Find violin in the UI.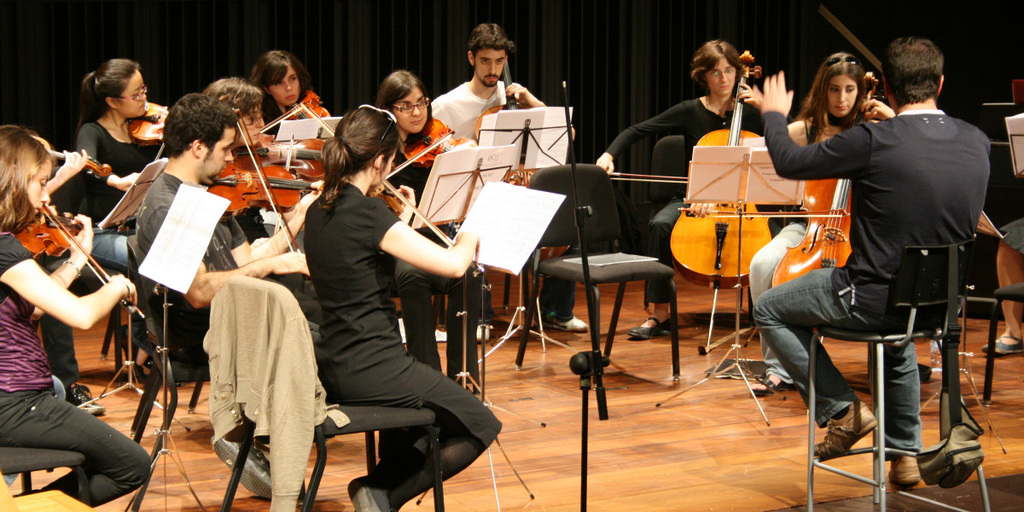
UI element at (28, 134, 113, 179).
